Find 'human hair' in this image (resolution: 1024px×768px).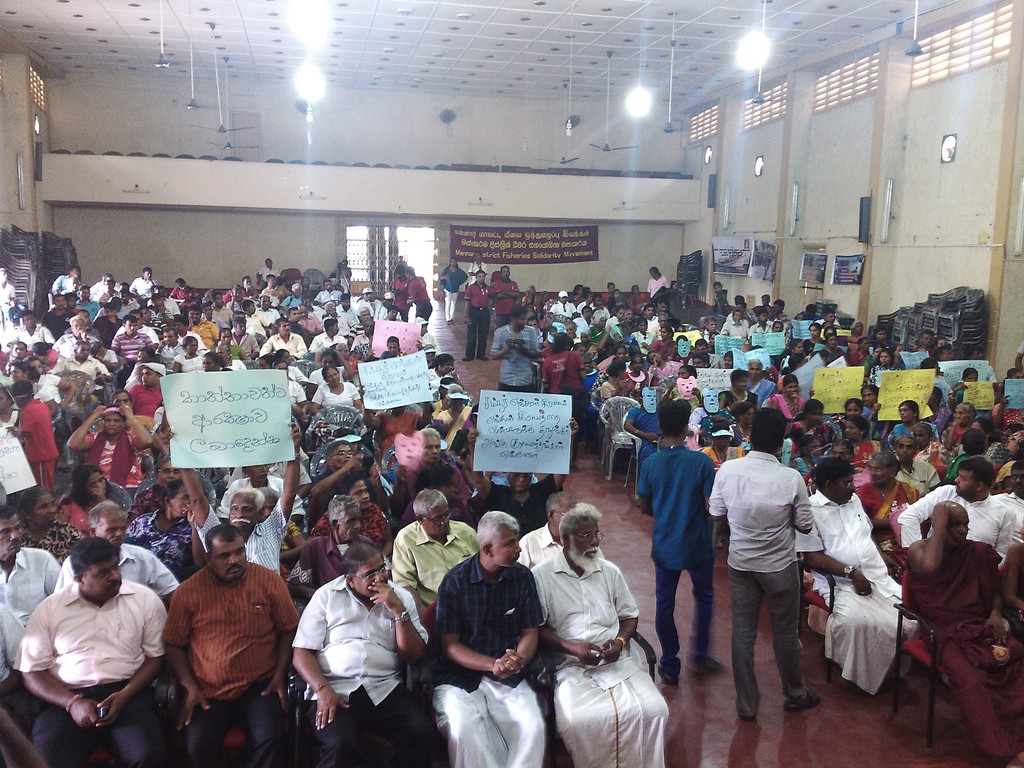
<region>398, 264, 406, 271</region>.
